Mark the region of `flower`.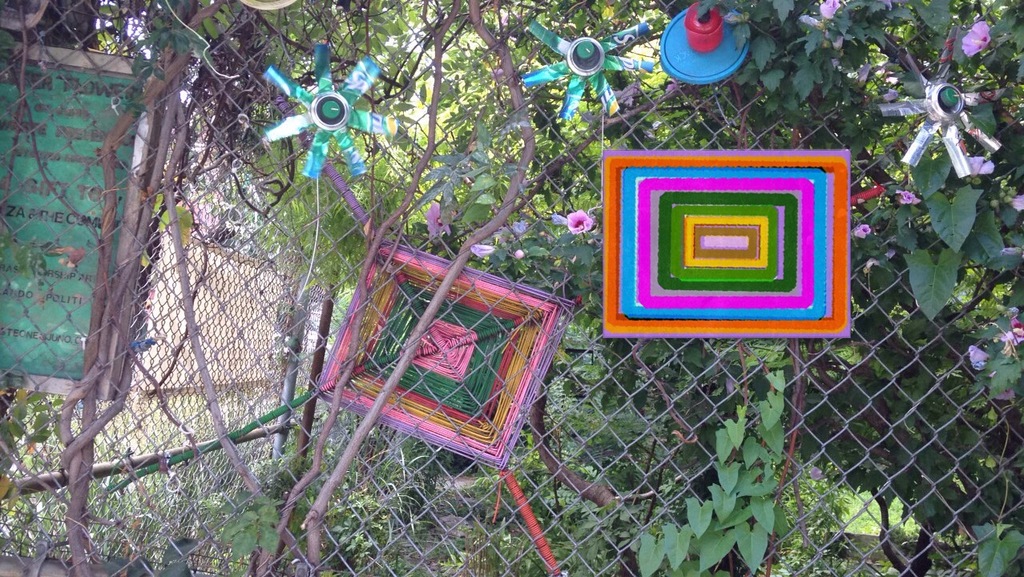
Region: locate(968, 344, 994, 369).
